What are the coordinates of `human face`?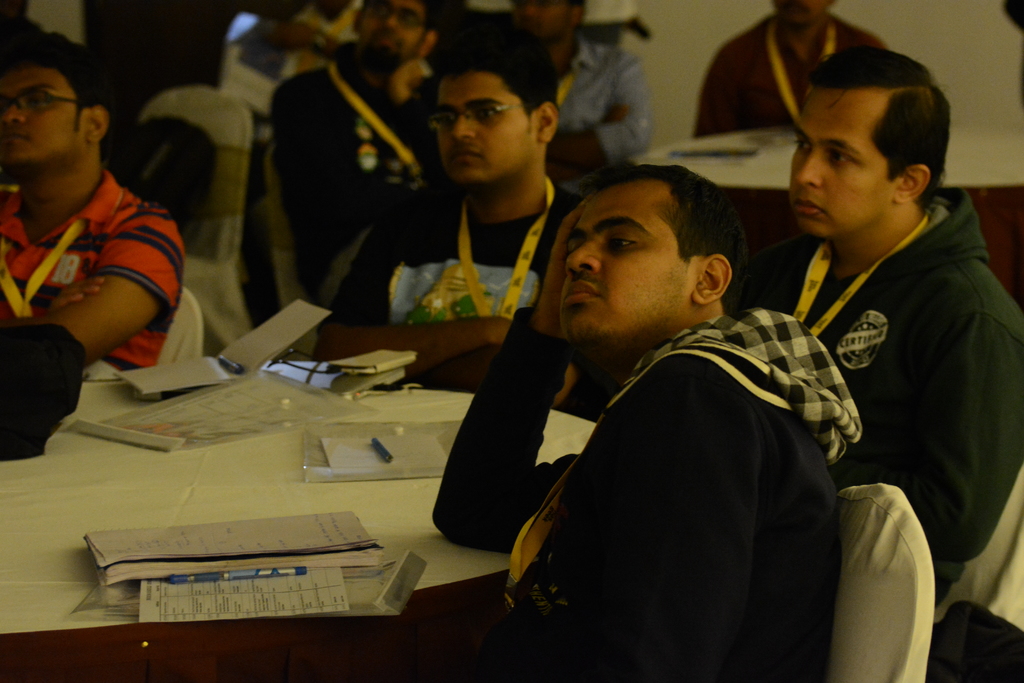
(x1=0, y1=60, x2=94, y2=163).
